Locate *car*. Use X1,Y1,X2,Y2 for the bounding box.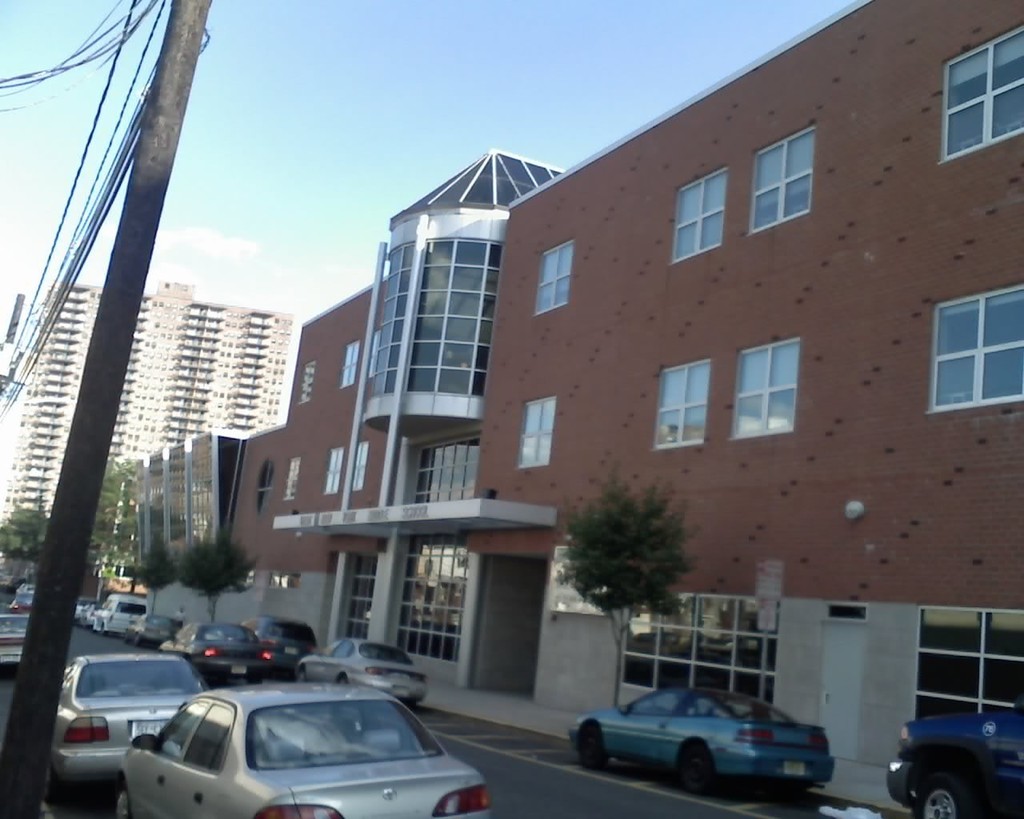
71,600,95,622.
